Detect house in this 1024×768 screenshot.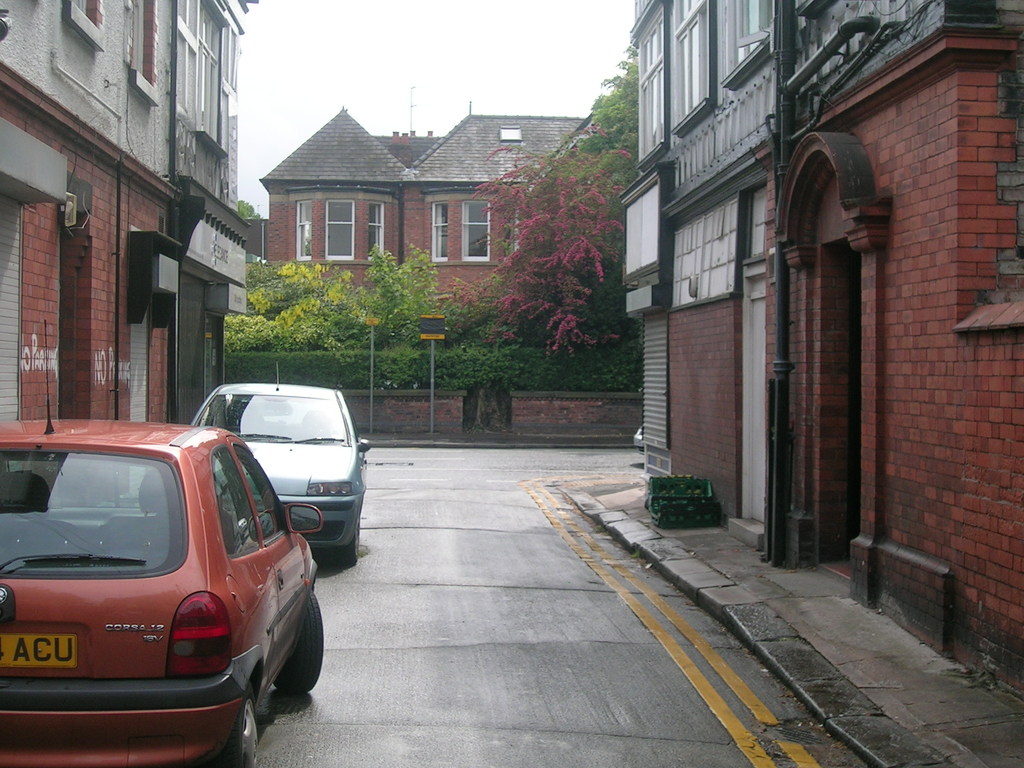
Detection: locate(620, 0, 1023, 708).
